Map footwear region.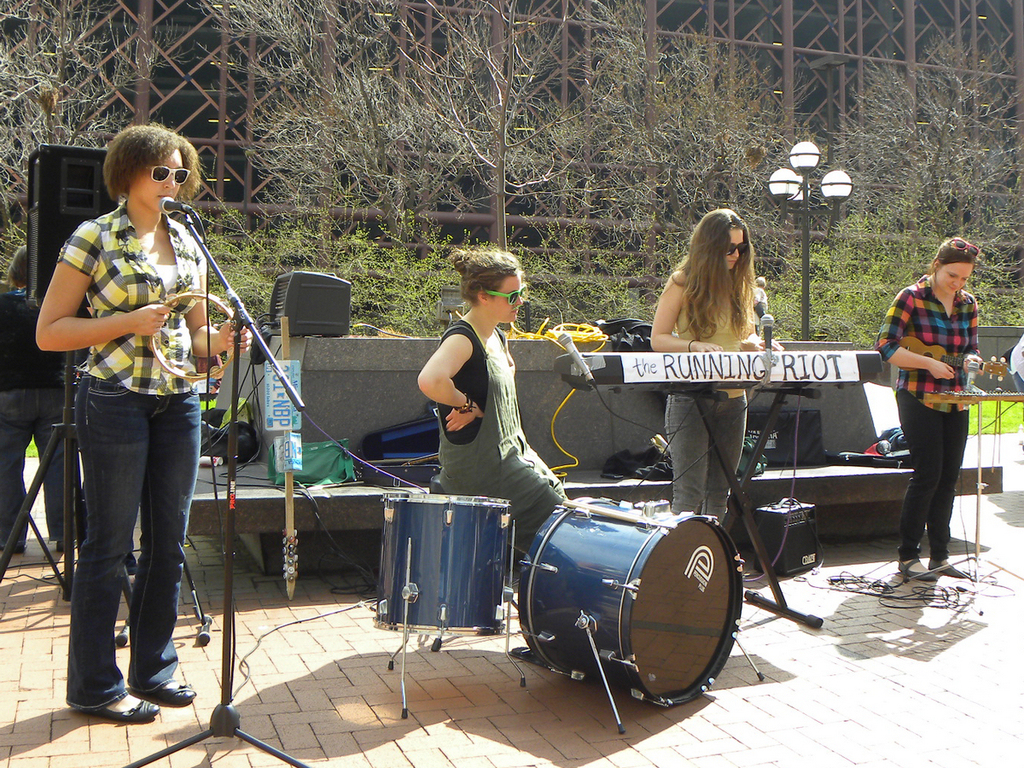
Mapped to {"x1": 55, "y1": 535, "x2": 78, "y2": 551}.
